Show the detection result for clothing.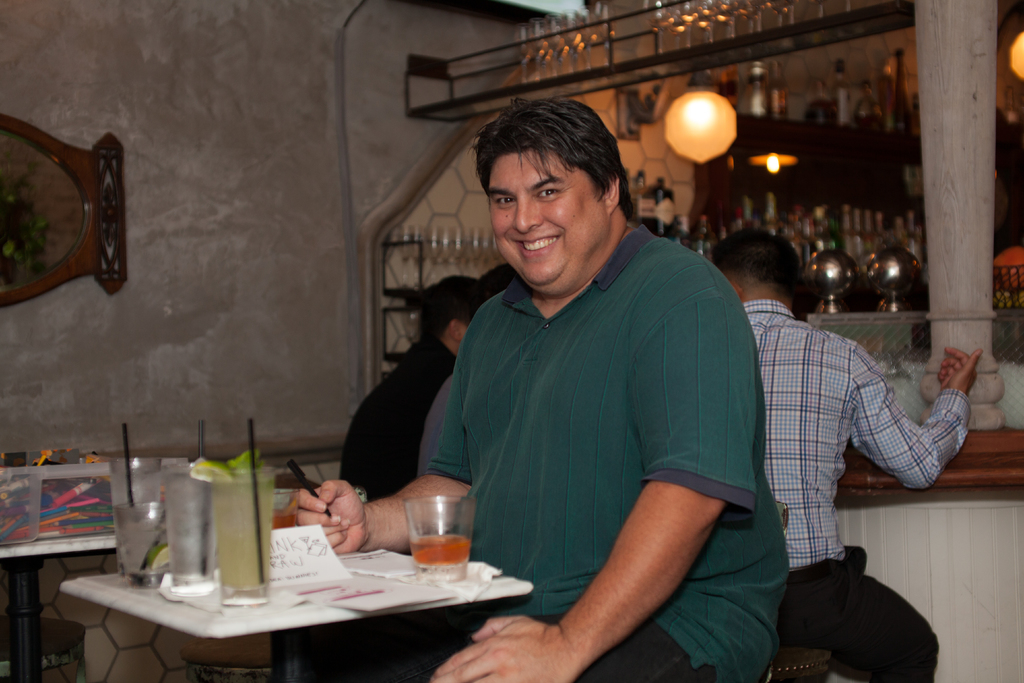
(x1=291, y1=213, x2=794, y2=682).
